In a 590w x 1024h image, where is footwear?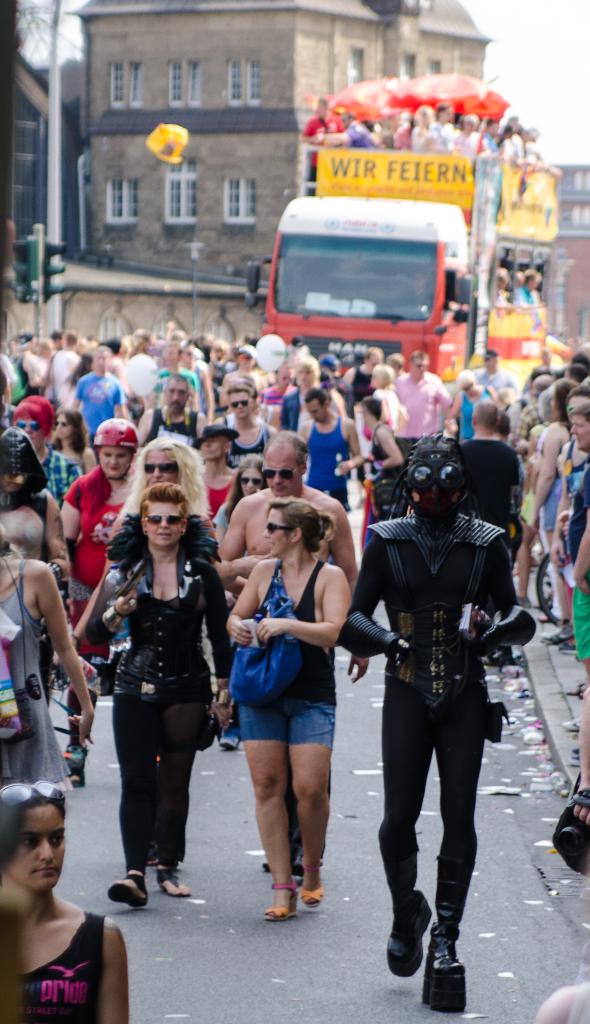
pyautogui.locateOnScreen(218, 721, 237, 751).
